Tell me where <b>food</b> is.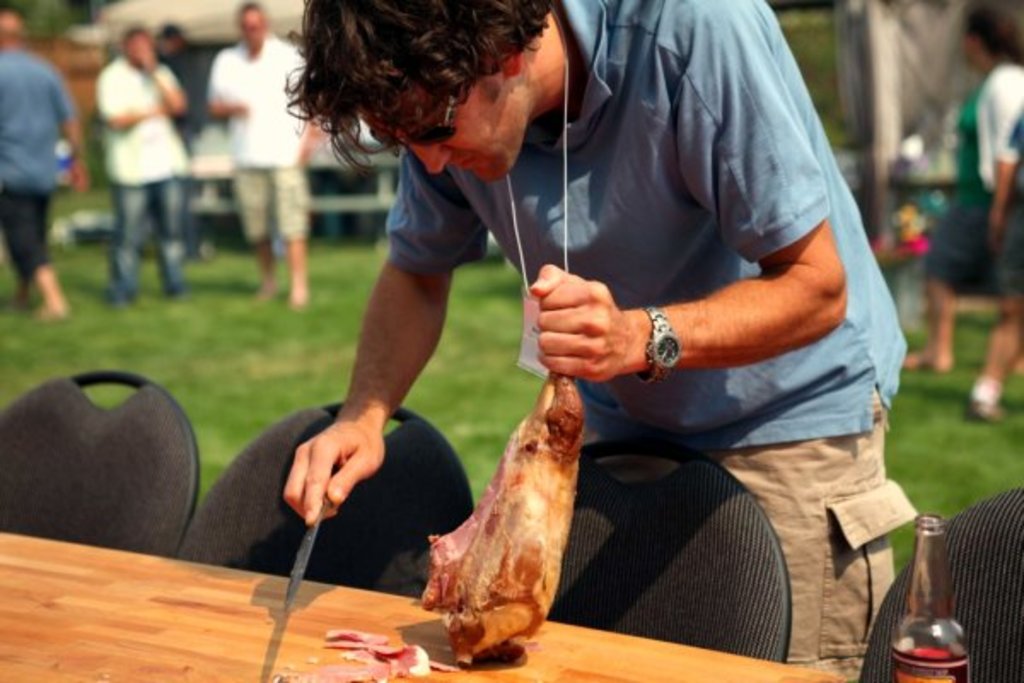
<b>food</b> is at [left=307, top=627, right=428, bottom=681].
